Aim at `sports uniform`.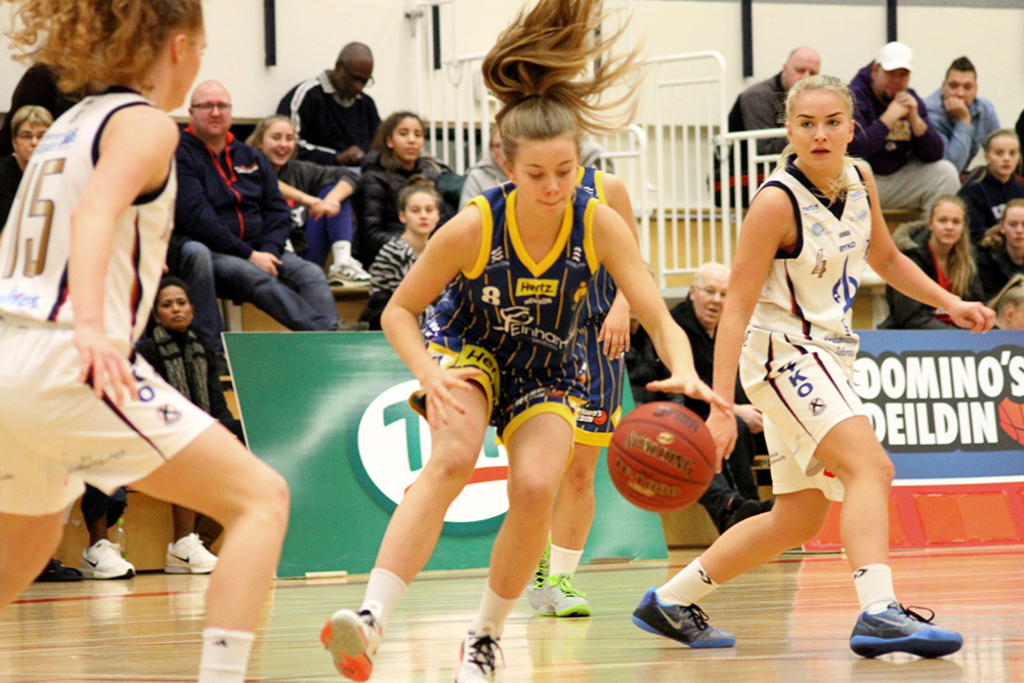
Aimed at 633 158 961 661.
